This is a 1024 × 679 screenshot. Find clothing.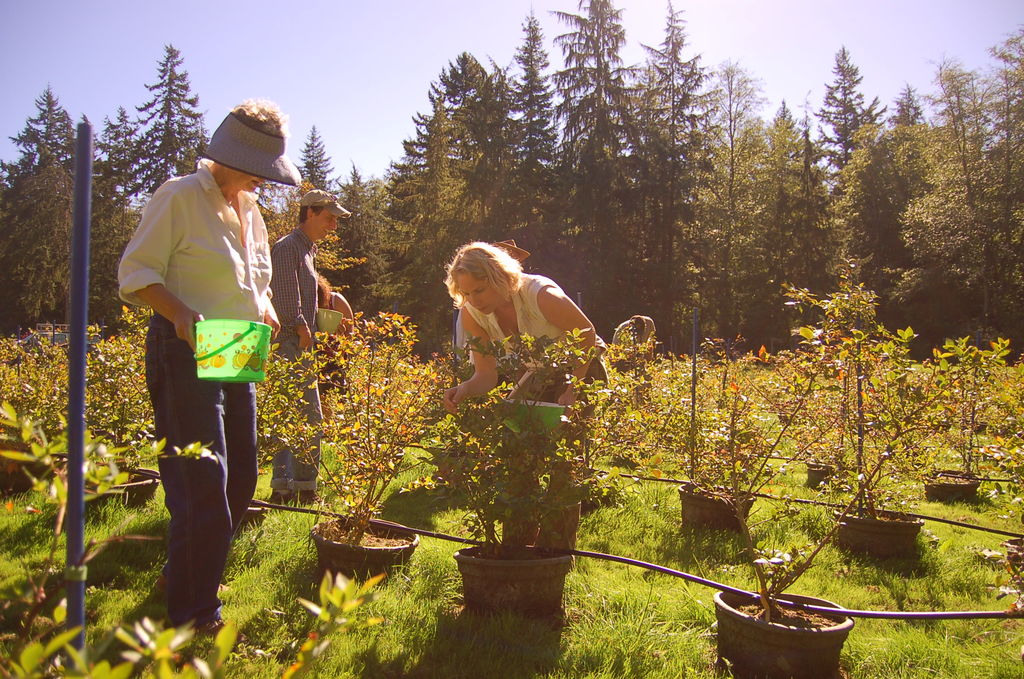
Bounding box: x1=458 y1=270 x2=607 y2=463.
